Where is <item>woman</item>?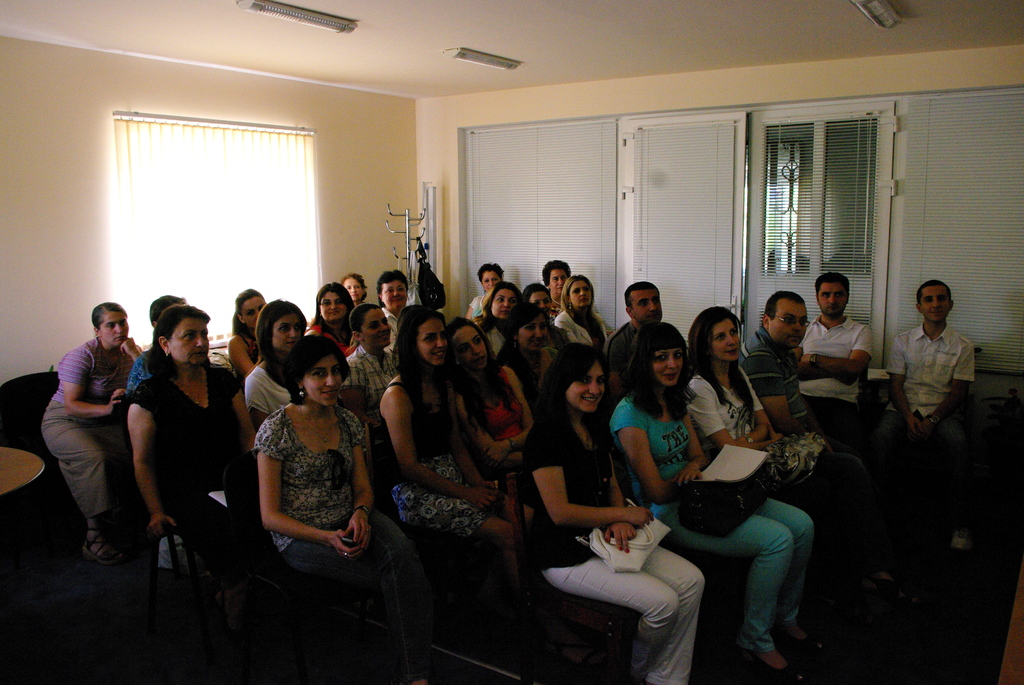
detection(552, 271, 610, 358).
